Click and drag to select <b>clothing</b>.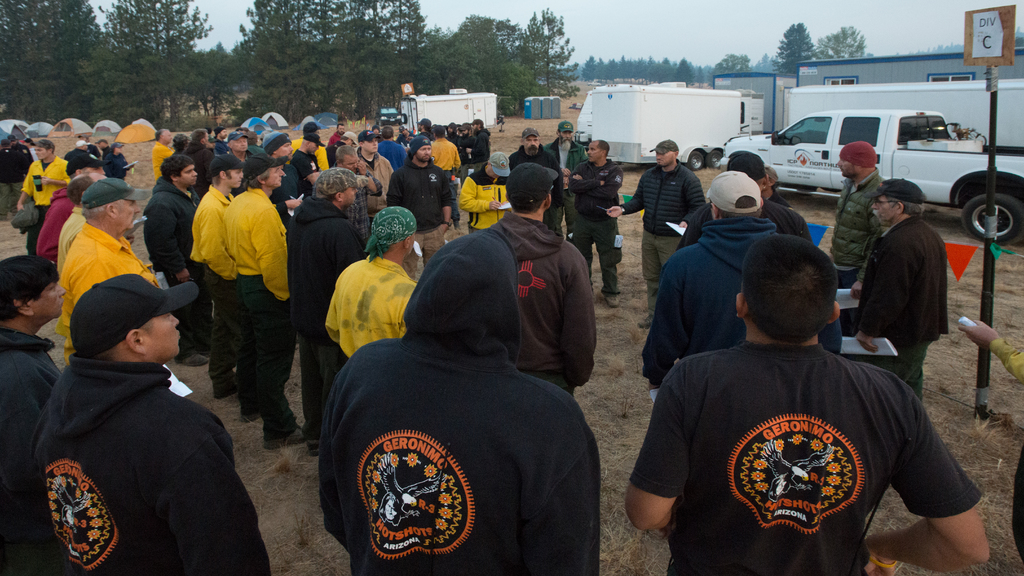
Selection: region(320, 229, 598, 575).
